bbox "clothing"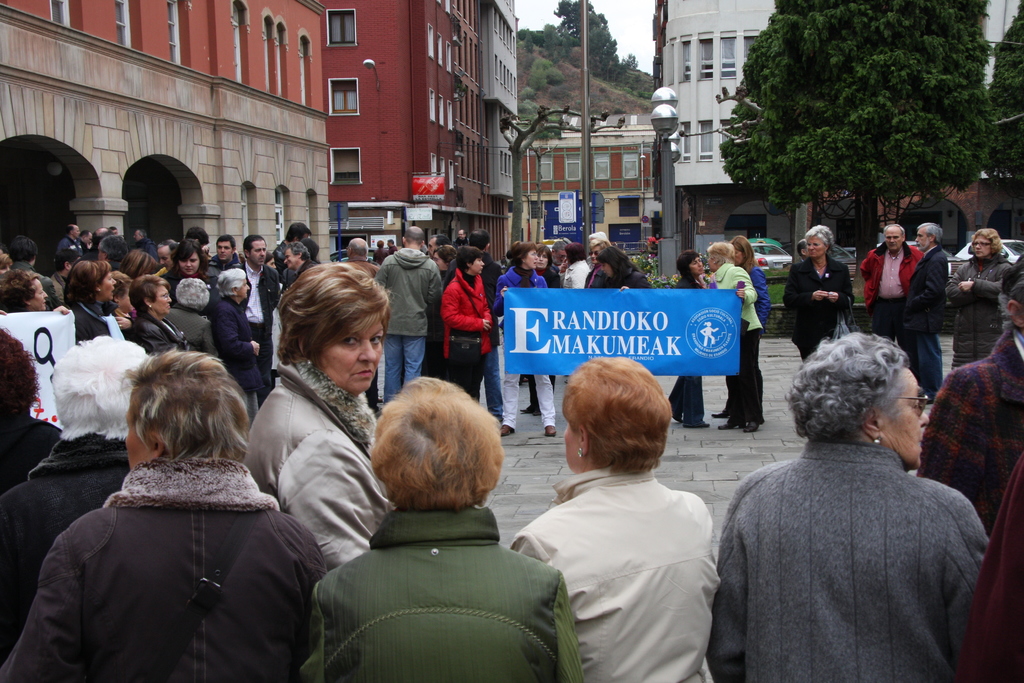
pyautogui.locateOnScreen(493, 264, 556, 427)
